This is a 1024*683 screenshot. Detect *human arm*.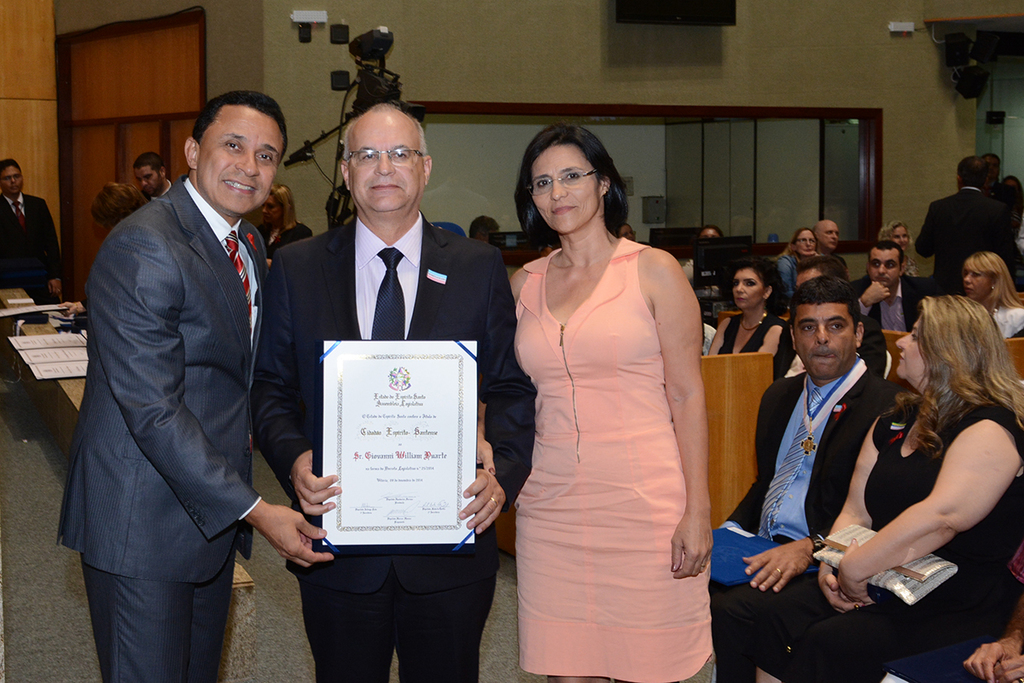
(951,603,1023,682).
